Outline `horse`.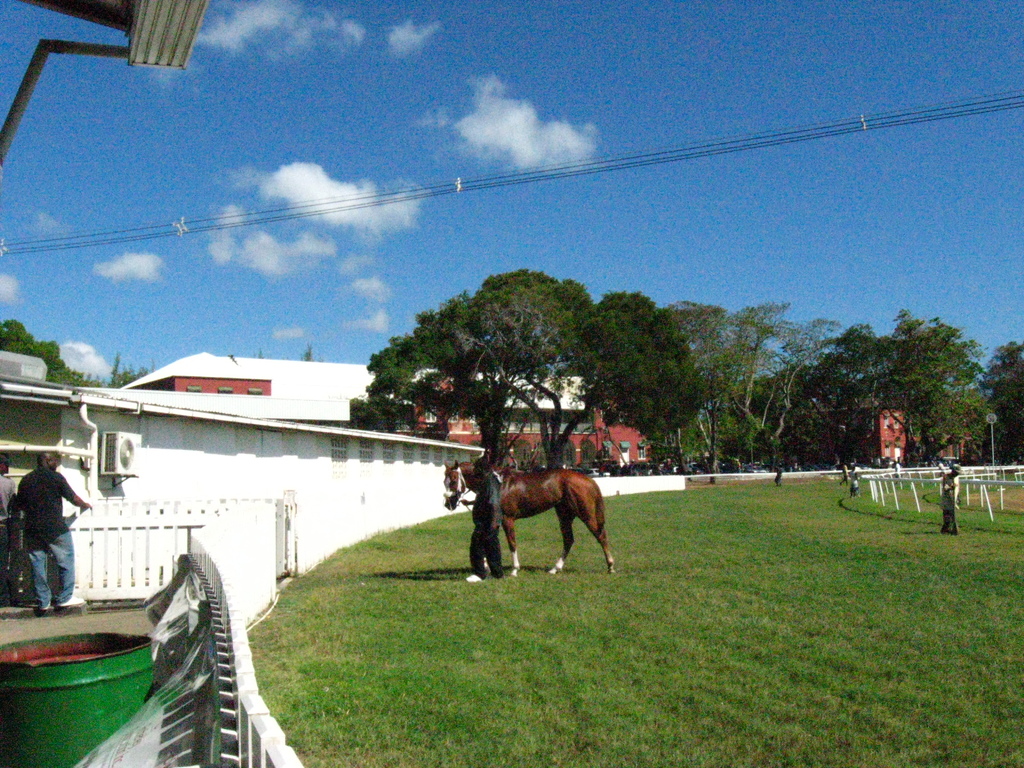
Outline: <box>442,463,608,569</box>.
